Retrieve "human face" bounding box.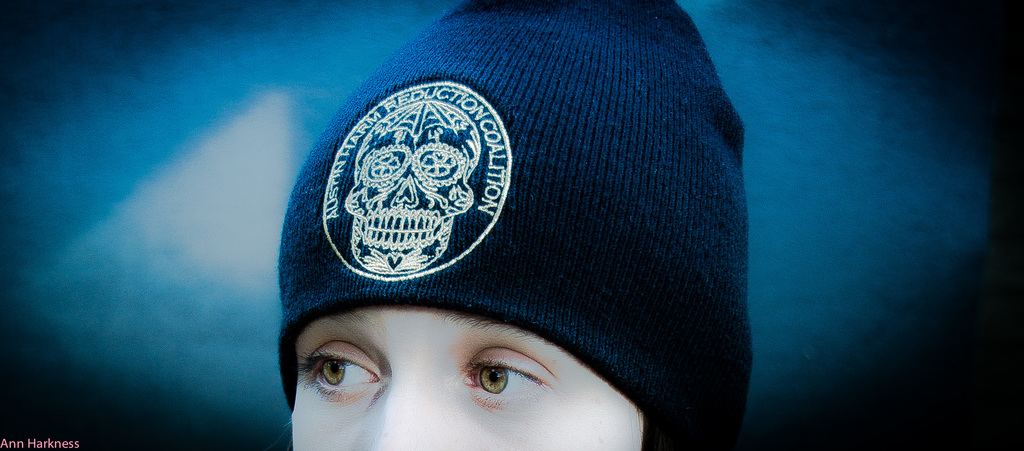
Bounding box: crop(292, 305, 643, 450).
